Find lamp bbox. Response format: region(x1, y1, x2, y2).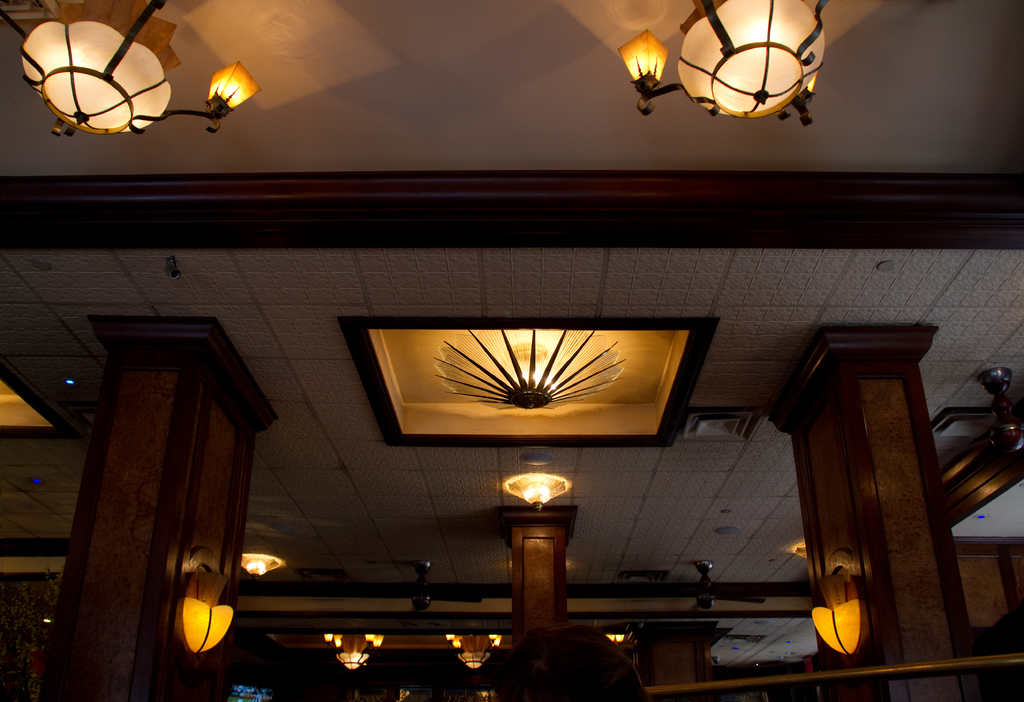
region(242, 552, 285, 582).
